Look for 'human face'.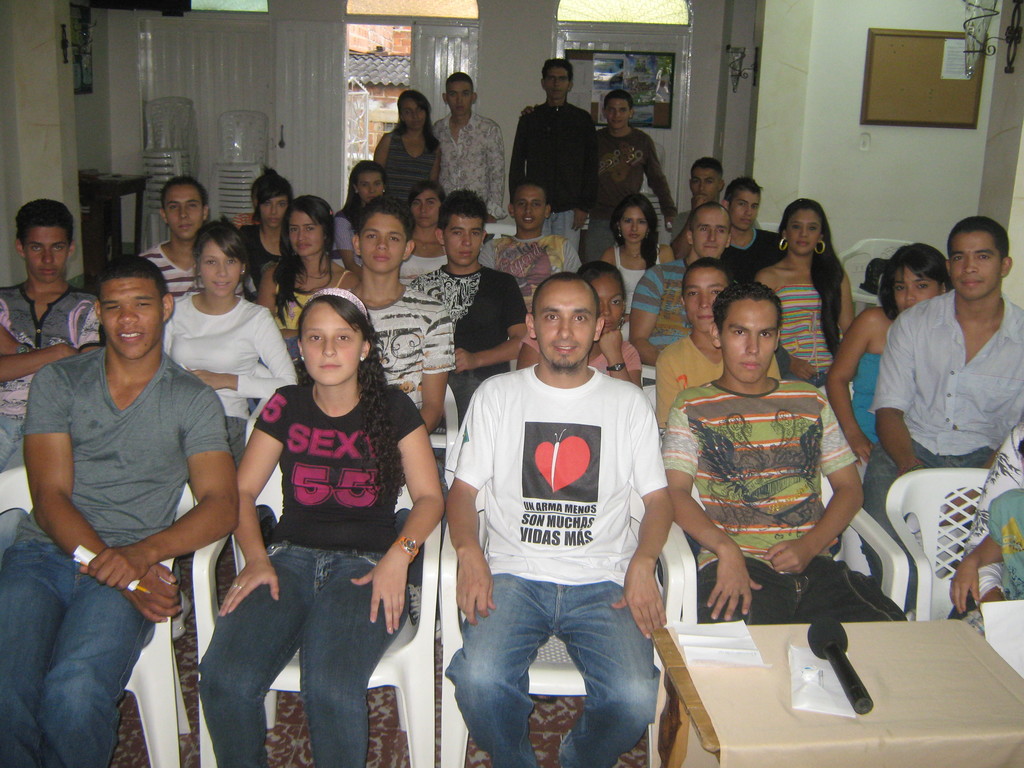
Found: bbox=[438, 212, 484, 262].
